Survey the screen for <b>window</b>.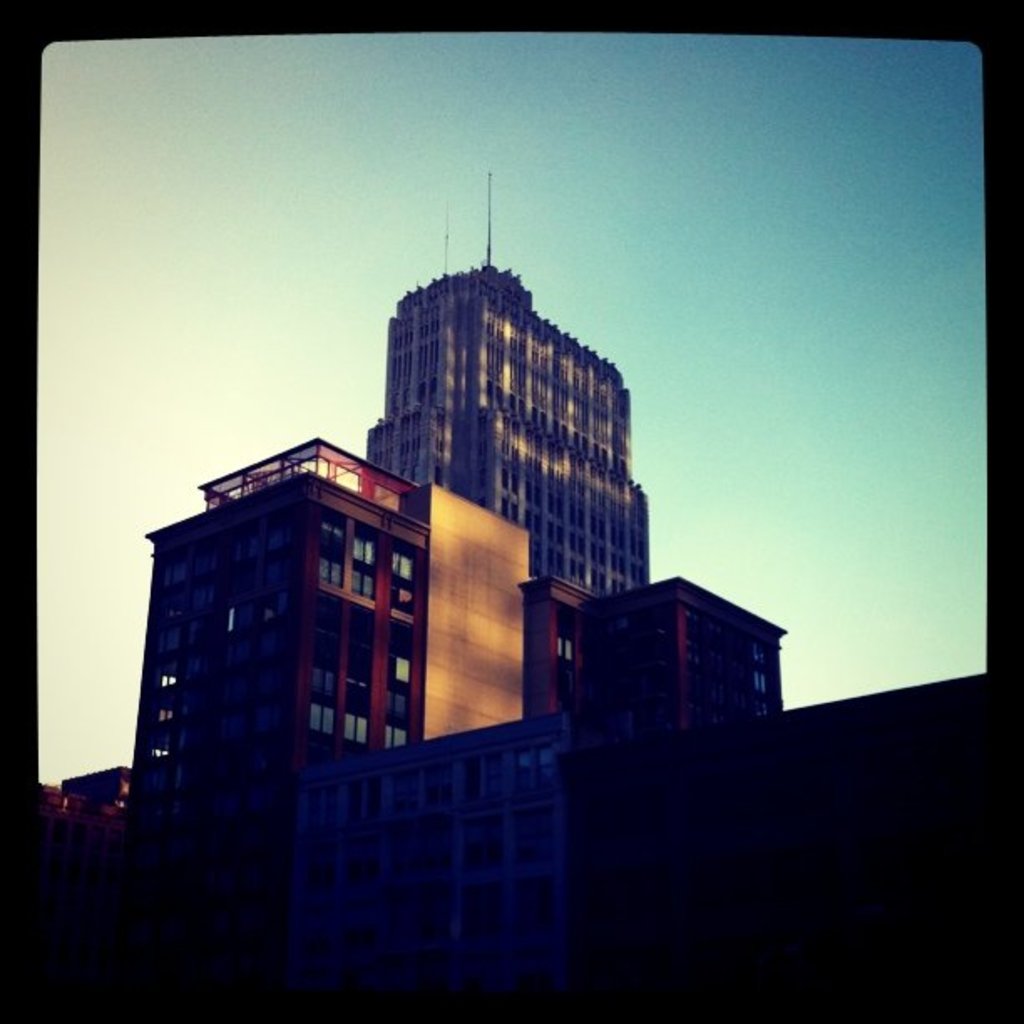
Survey found: bbox=(348, 788, 375, 823).
